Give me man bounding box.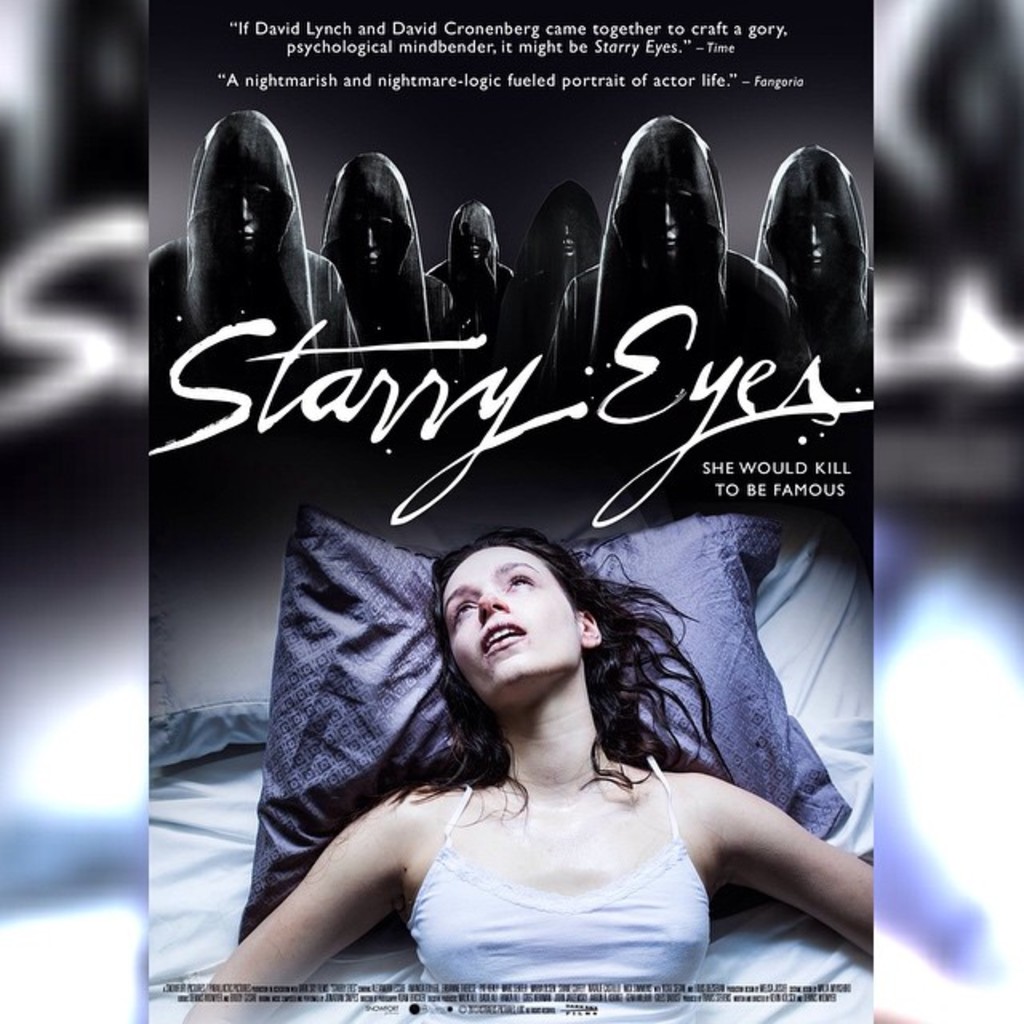
box=[547, 101, 813, 381].
